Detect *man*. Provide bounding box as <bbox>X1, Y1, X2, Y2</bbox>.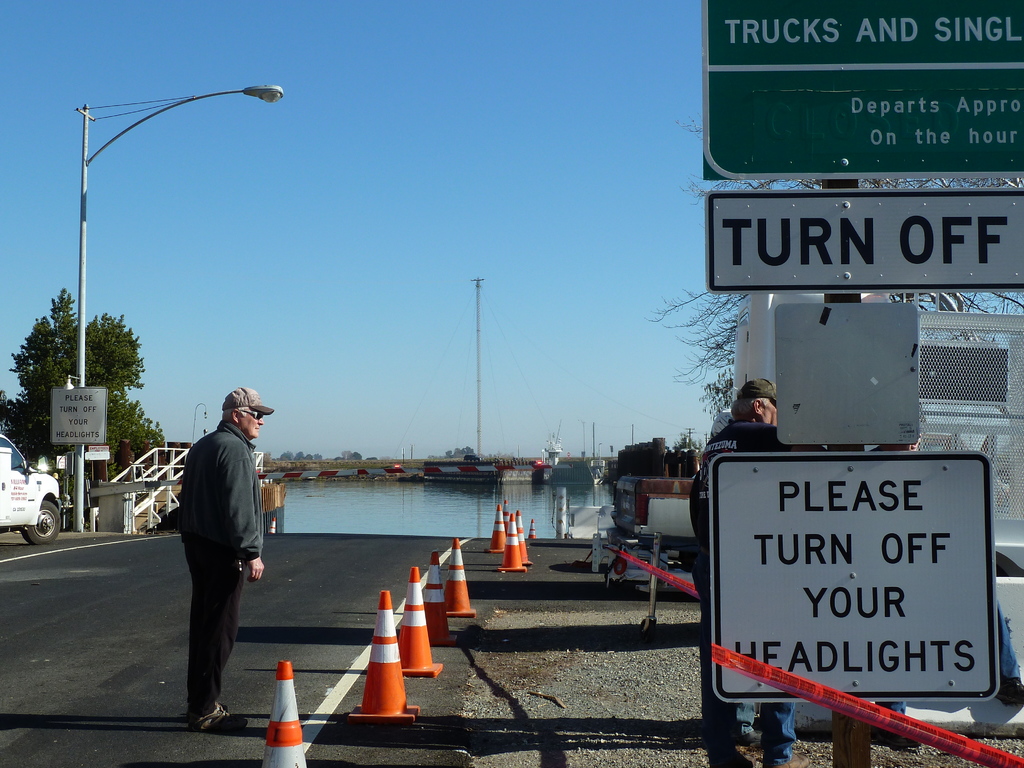
<bbox>689, 376, 916, 767</bbox>.
